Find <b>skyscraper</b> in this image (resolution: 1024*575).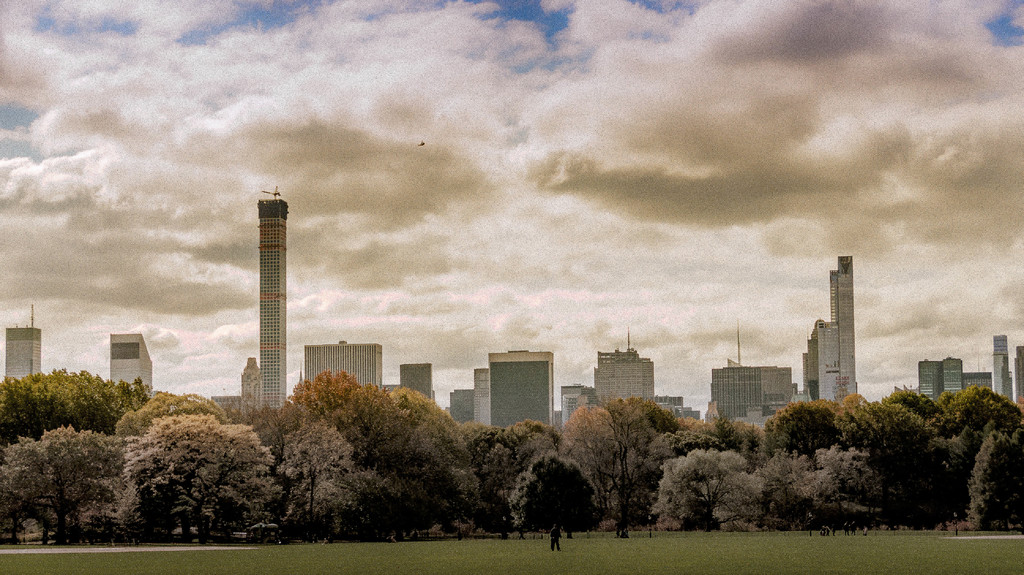
box(470, 366, 493, 430).
